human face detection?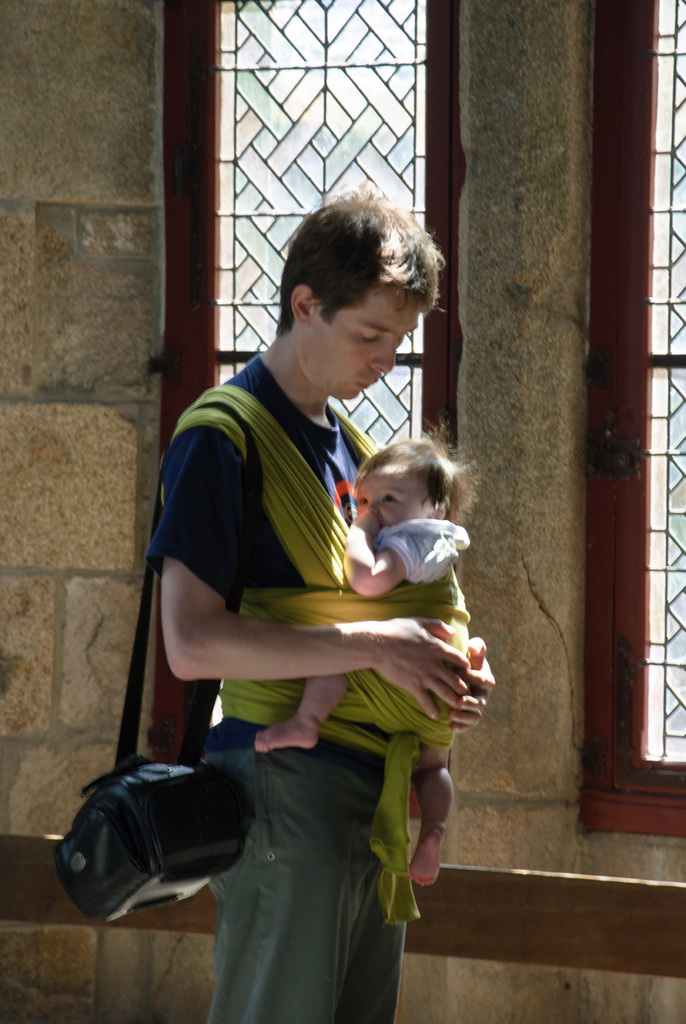
355, 467, 425, 531
